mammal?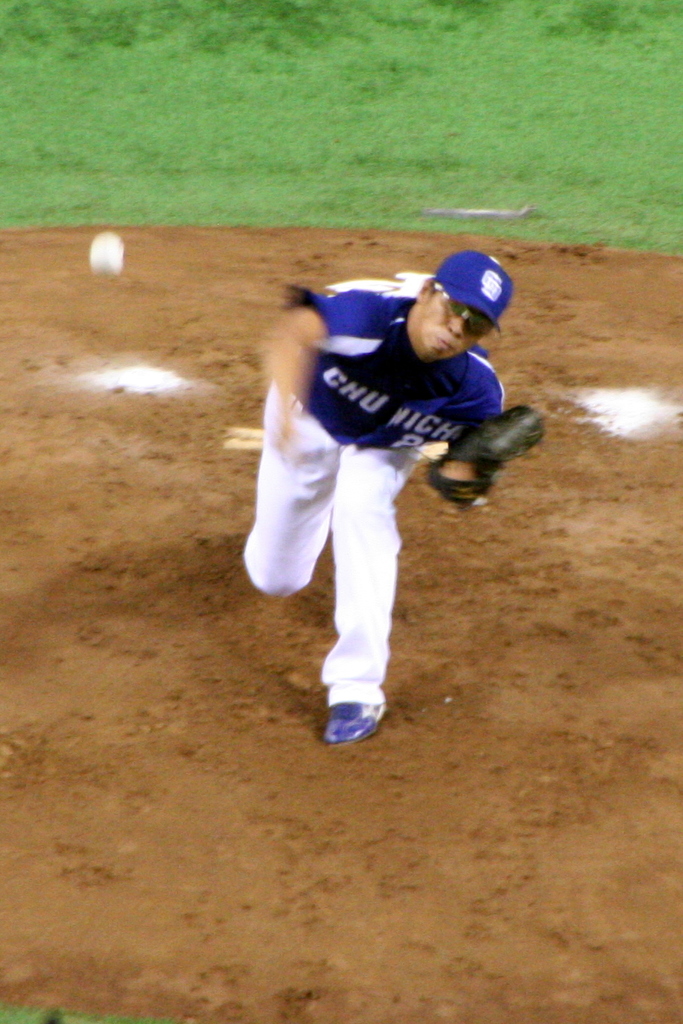
region(239, 245, 531, 732)
